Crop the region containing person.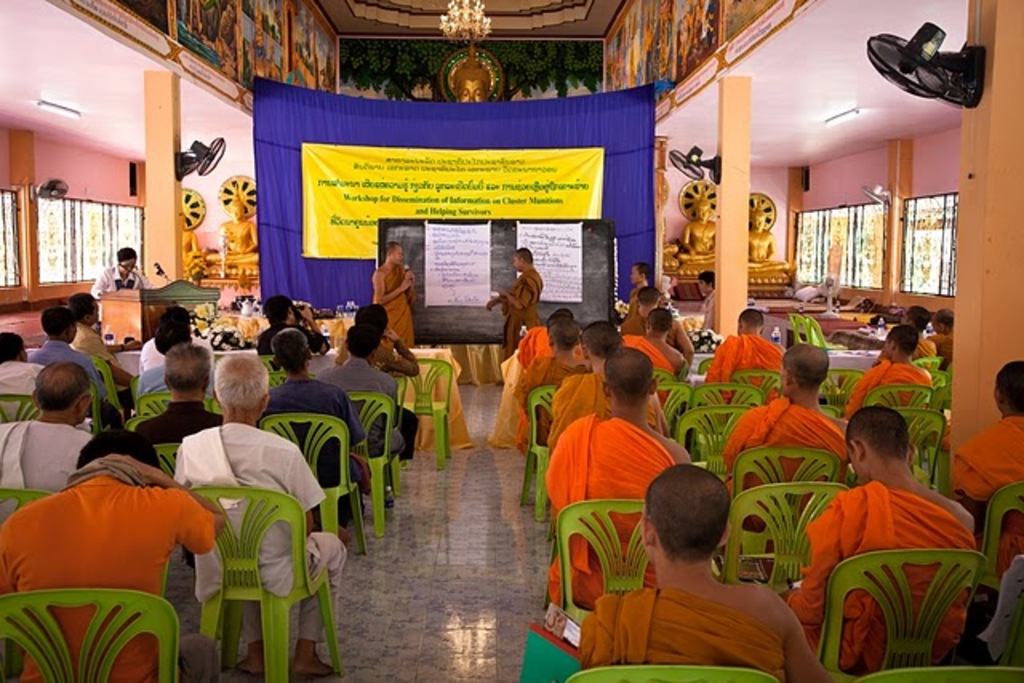
Crop region: left=0, top=355, right=99, bottom=496.
